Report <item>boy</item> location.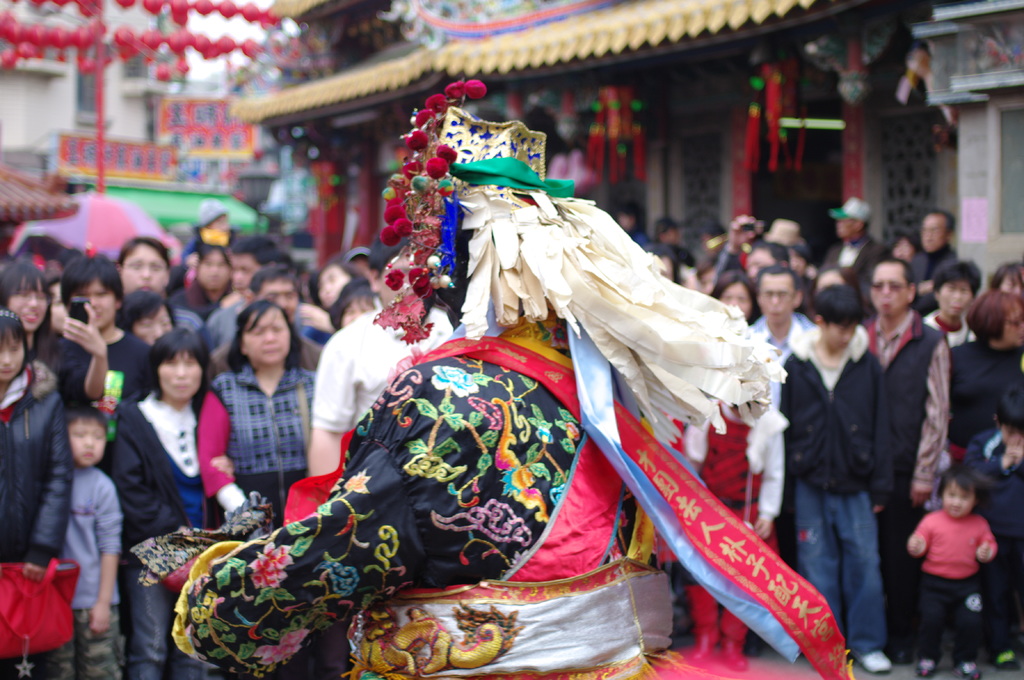
Report: (22,376,124,635).
